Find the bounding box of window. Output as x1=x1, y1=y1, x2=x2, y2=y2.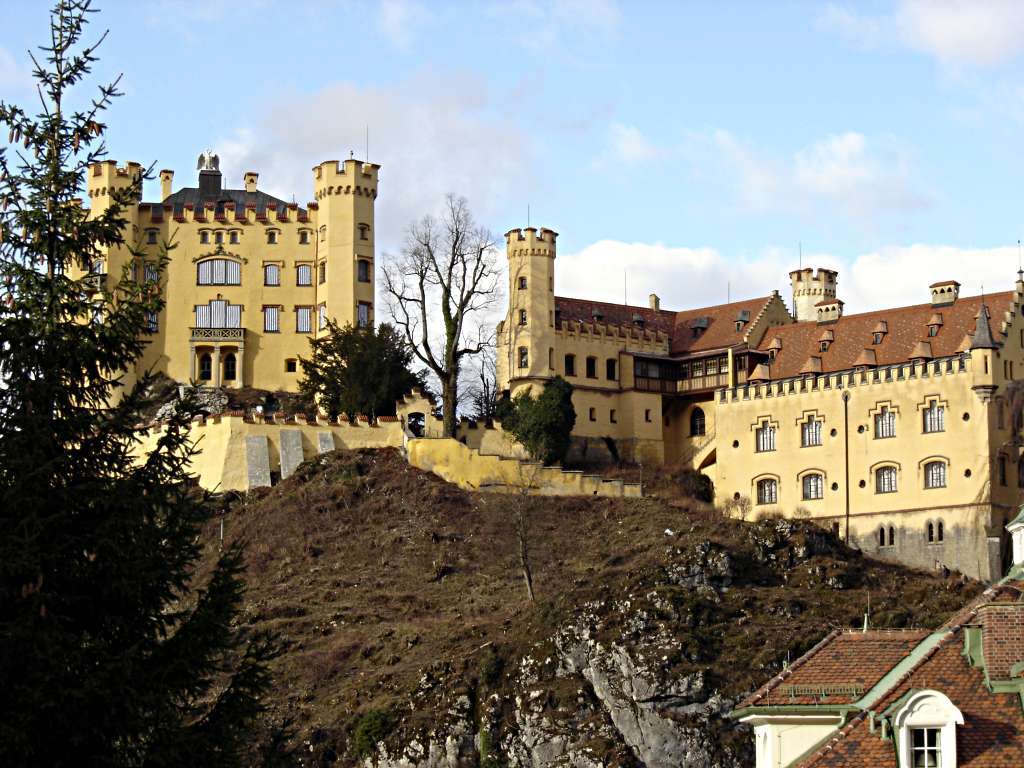
x1=264, y1=264, x2=278, y2=285.
